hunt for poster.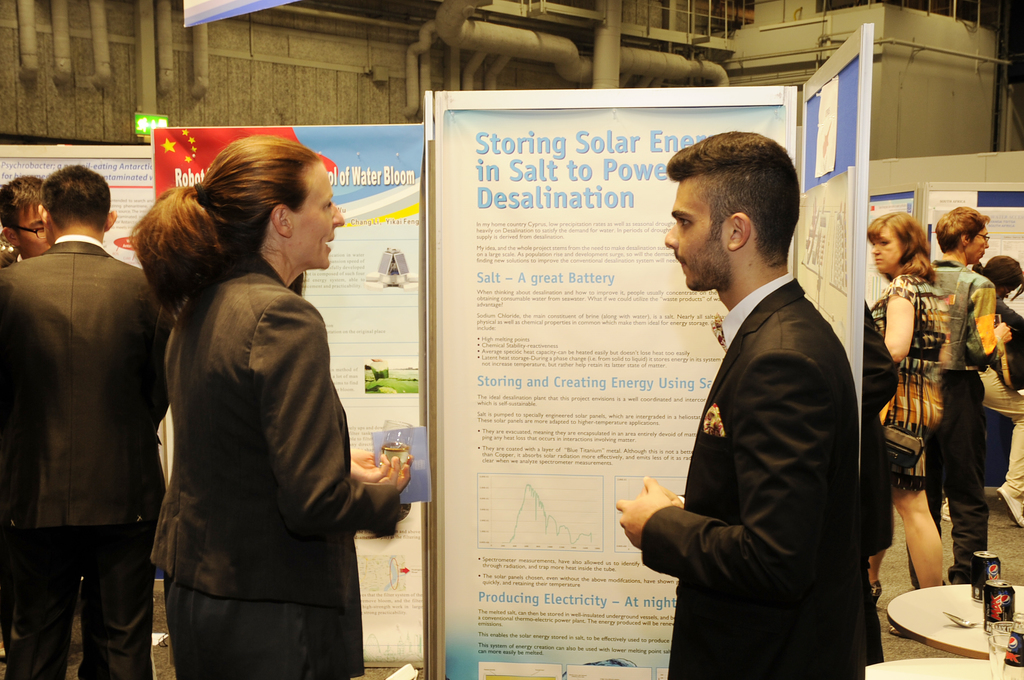
Hunted down at <region>432, 88, 795, 679</region>.
